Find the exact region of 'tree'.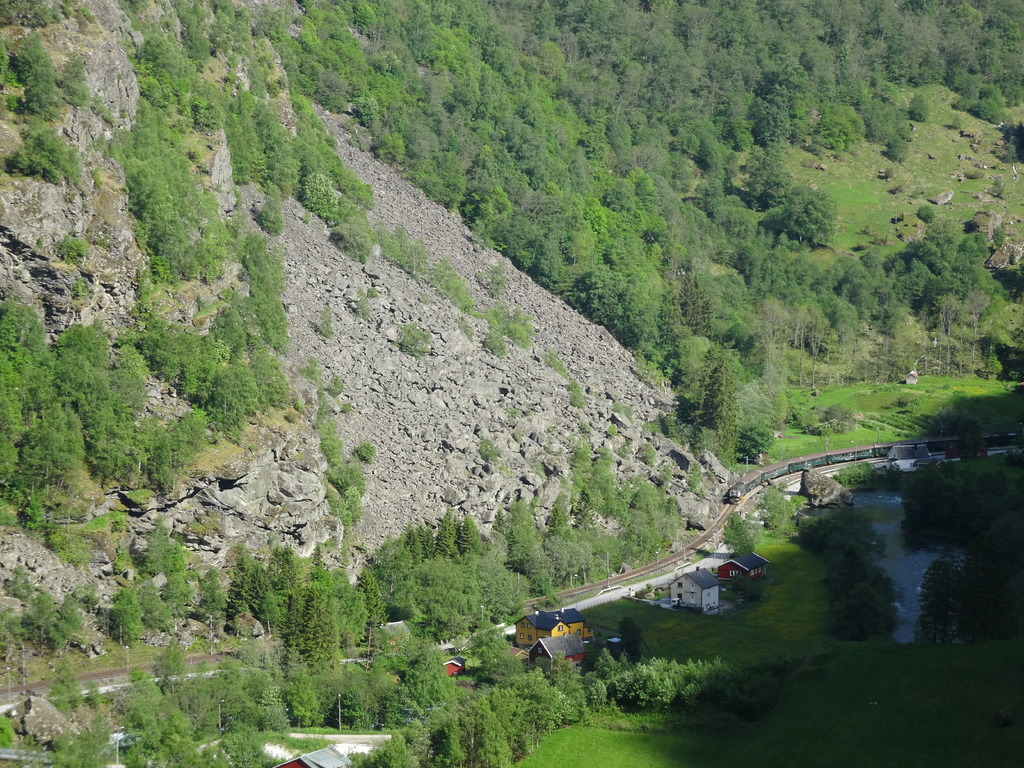
Exact region: 477, 547, 539, 611.
